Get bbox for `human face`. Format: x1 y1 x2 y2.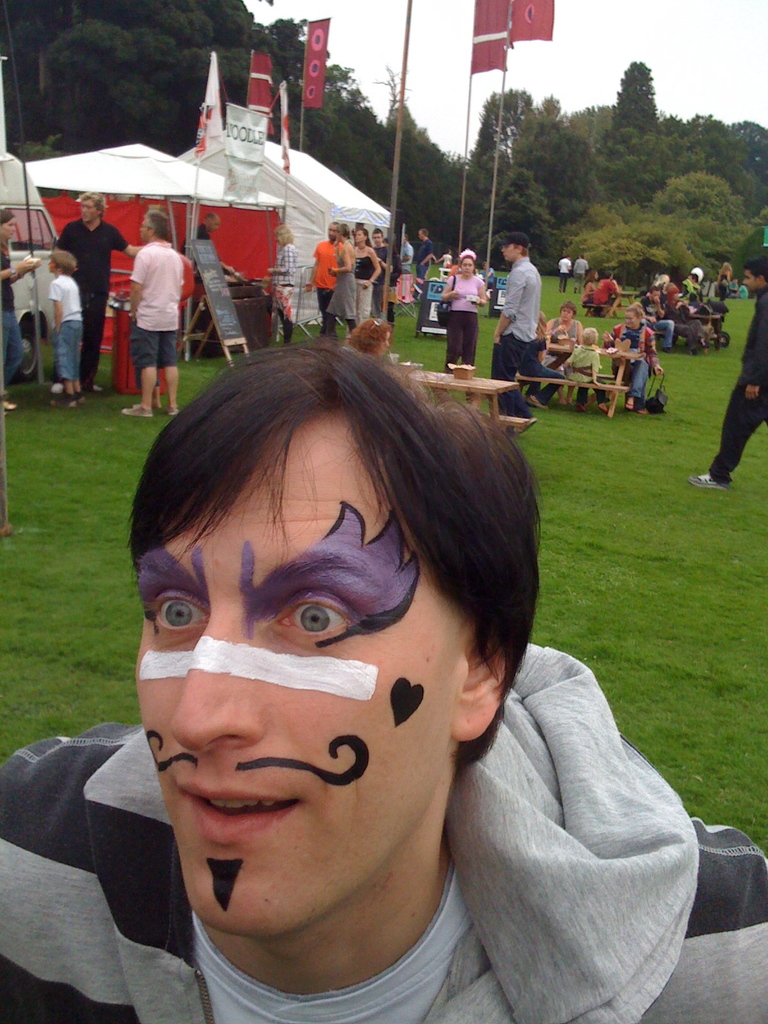
372 230 381 243.
